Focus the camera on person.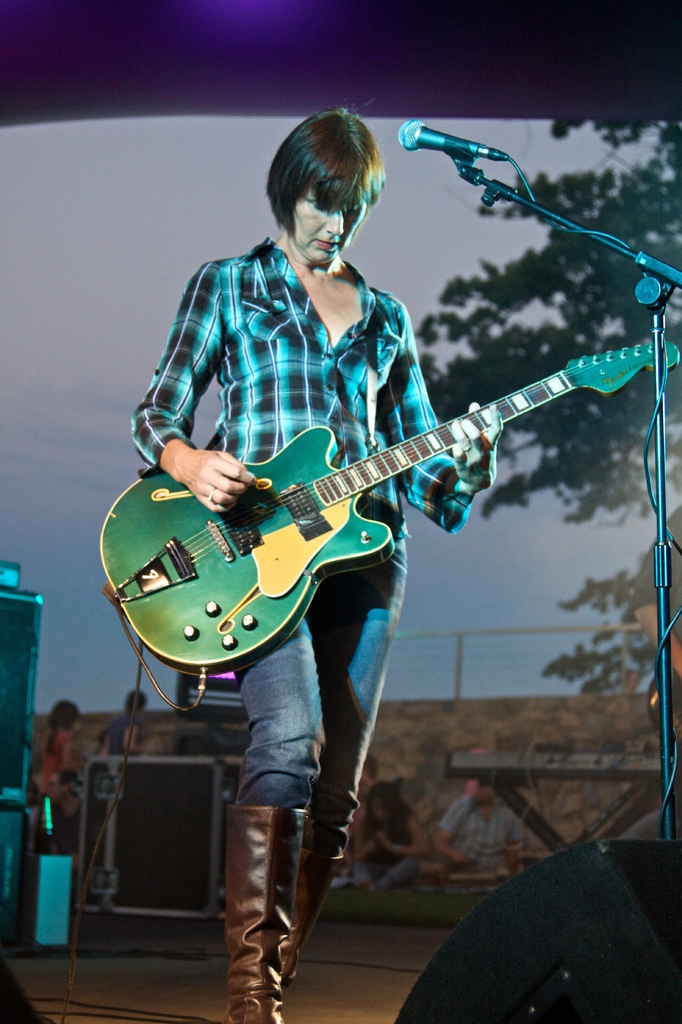
Focus region: bbox=[38, 696, 80, 855].
